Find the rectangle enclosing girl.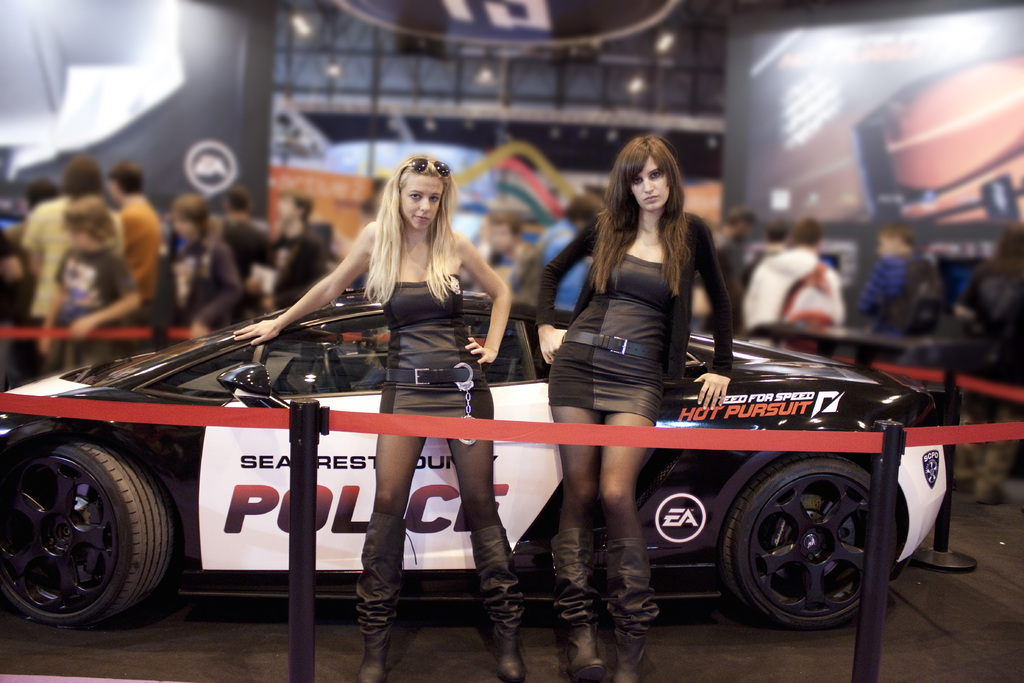
bbox=(234, 154, 527, 682).
